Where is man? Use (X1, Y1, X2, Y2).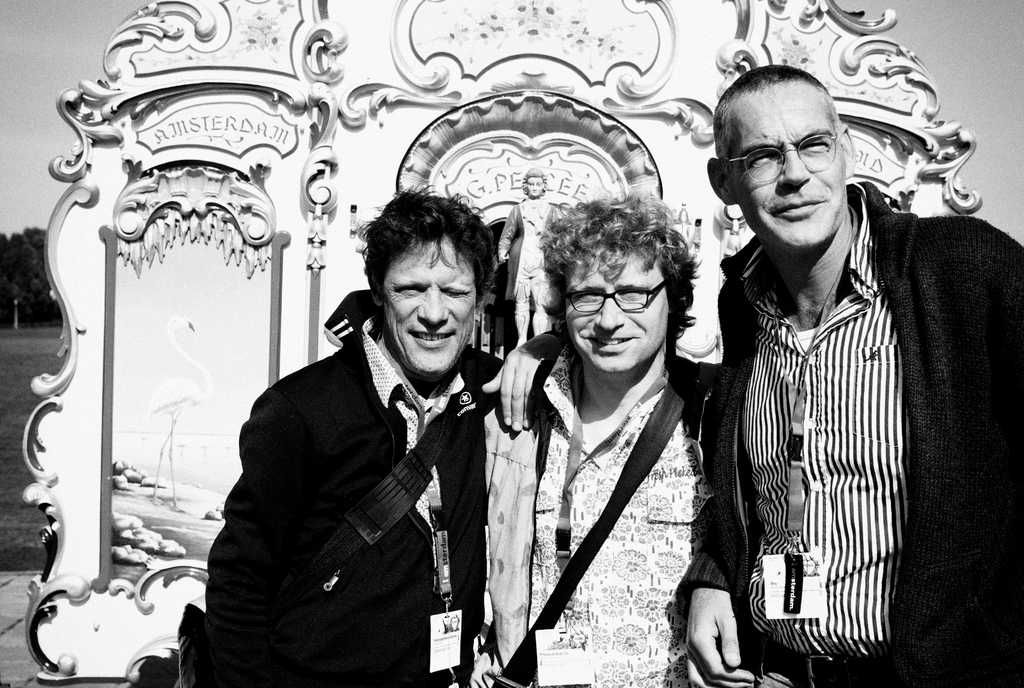
(206, 185, 528, 687).
